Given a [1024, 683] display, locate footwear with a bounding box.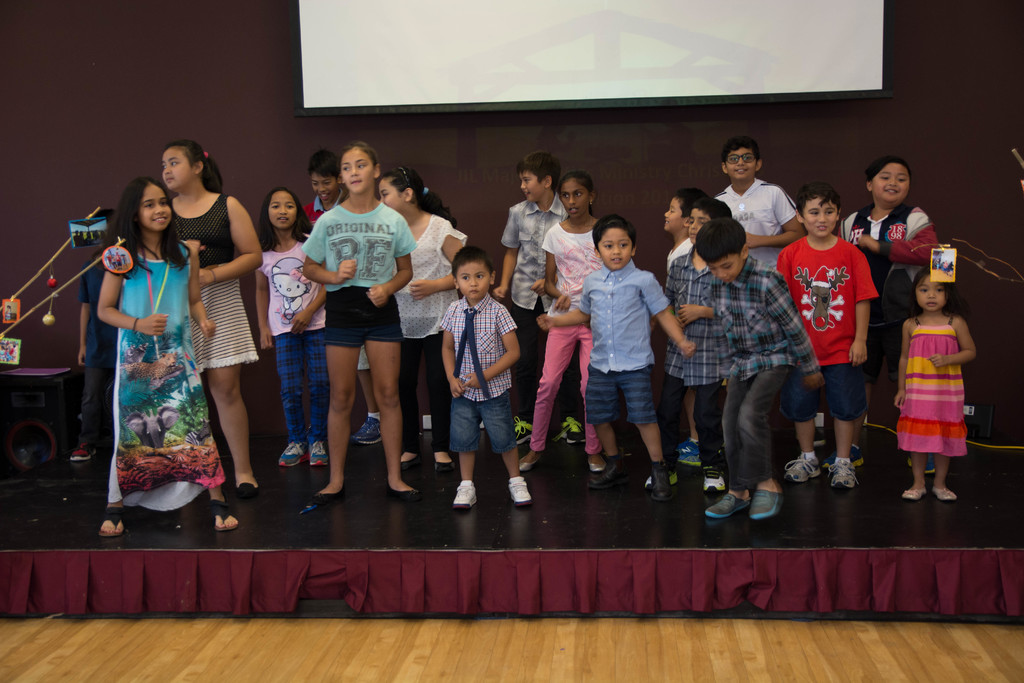
Located: (left=308, top=443, right=331, bottom=470).
